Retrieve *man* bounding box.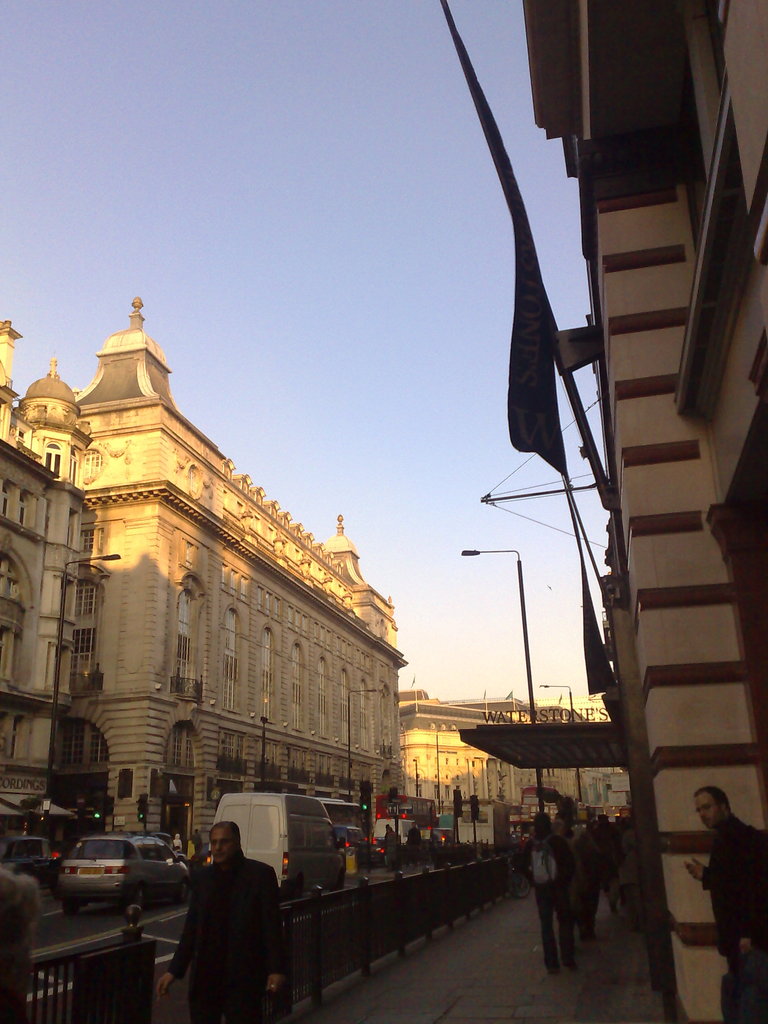
Bounding box: box(160, 829, 299, 1021).
